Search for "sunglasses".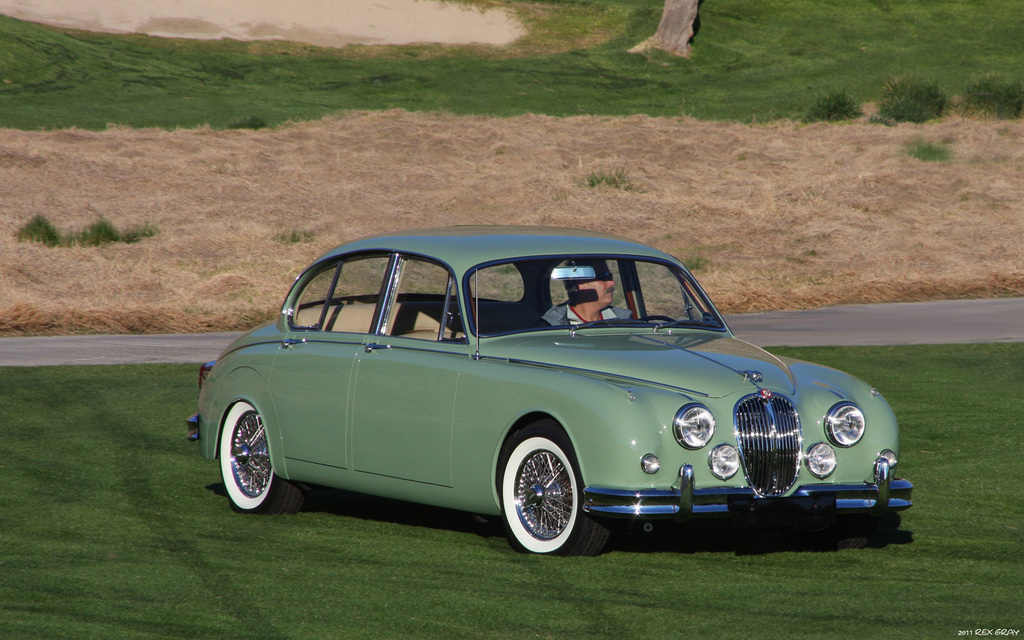
Found at (left=600, top=275, right=611, bottom=282).
